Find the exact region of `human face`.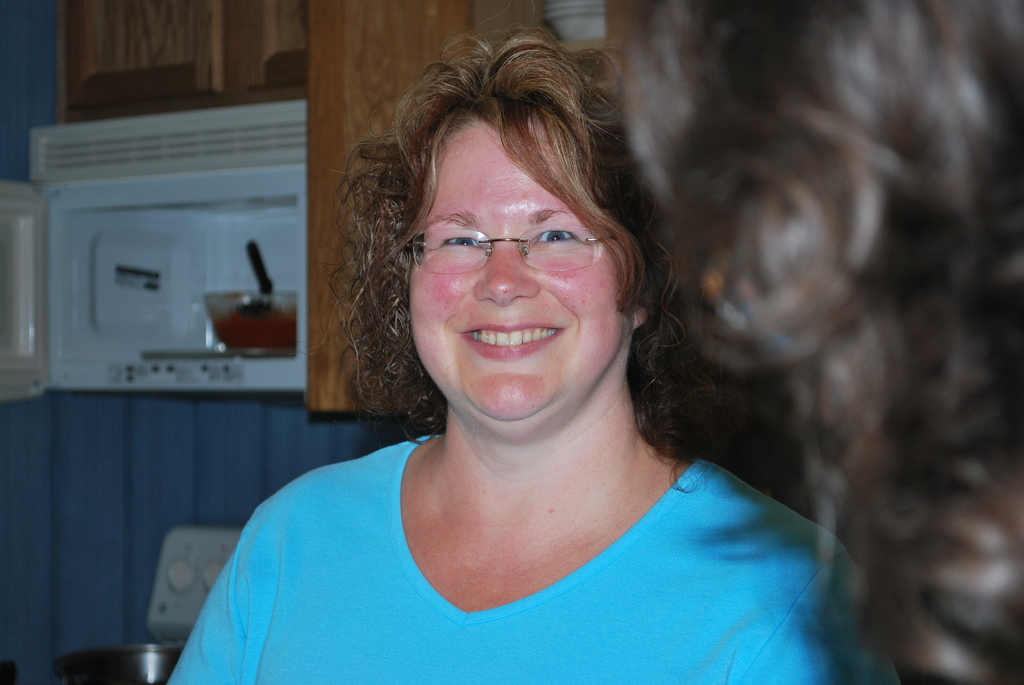
Exact region: x1=409, y1=121, x2=627, y2=421.
